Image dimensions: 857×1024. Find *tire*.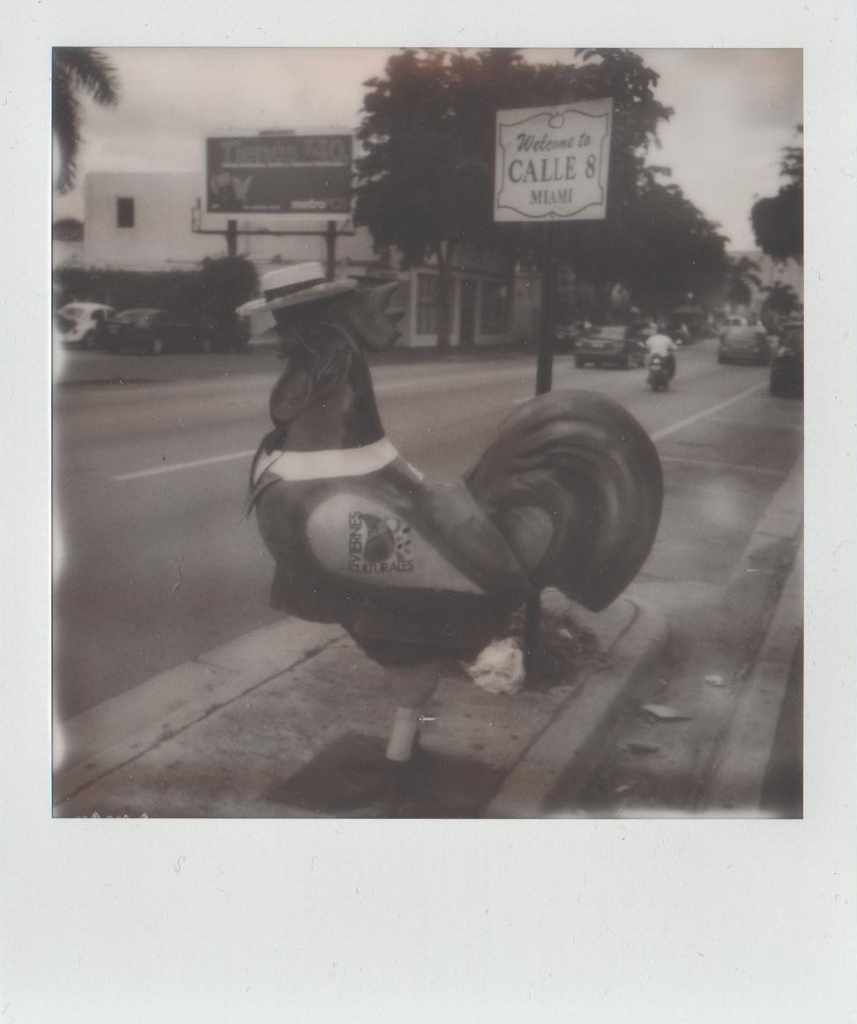
bbox=[573, 353, 589, 371].
